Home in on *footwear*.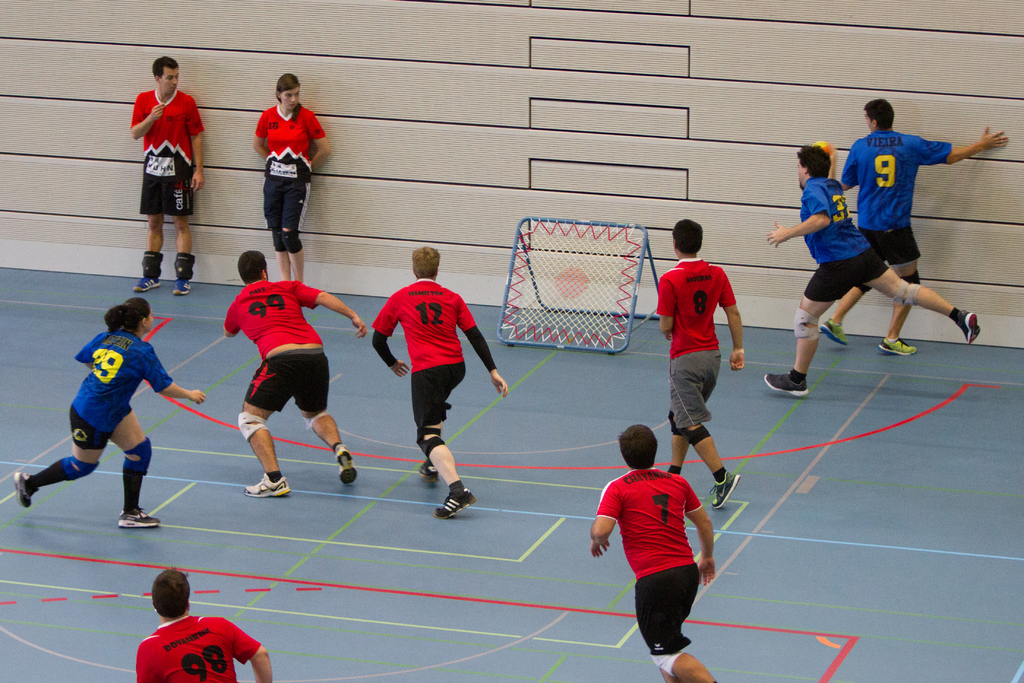
Homed in at (241,468,291,501).
